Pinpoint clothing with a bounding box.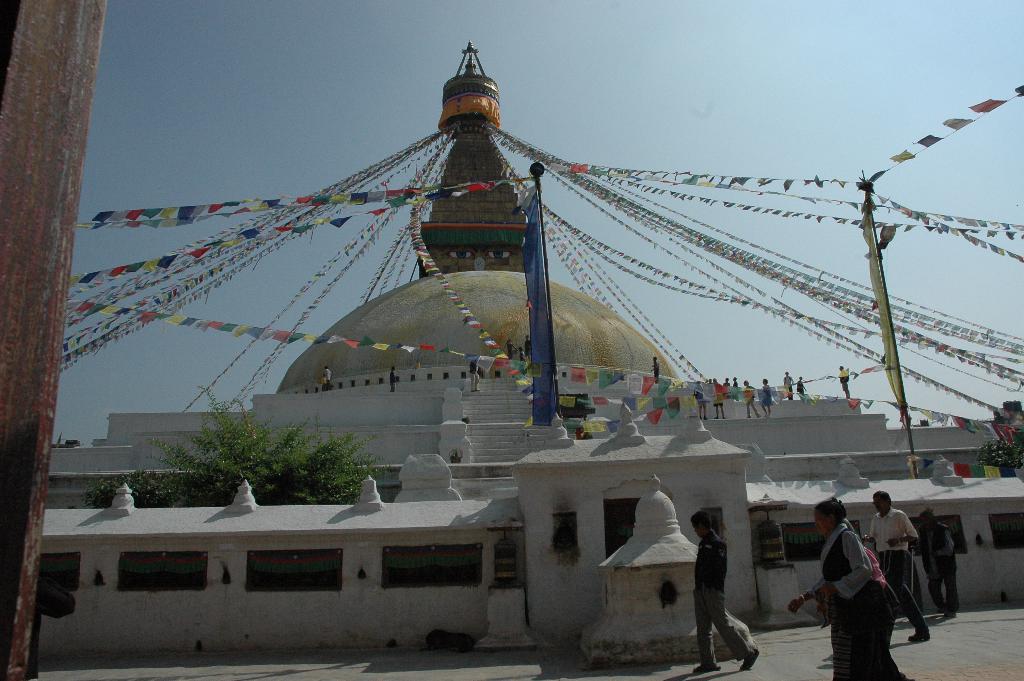
693:384:707:413.
